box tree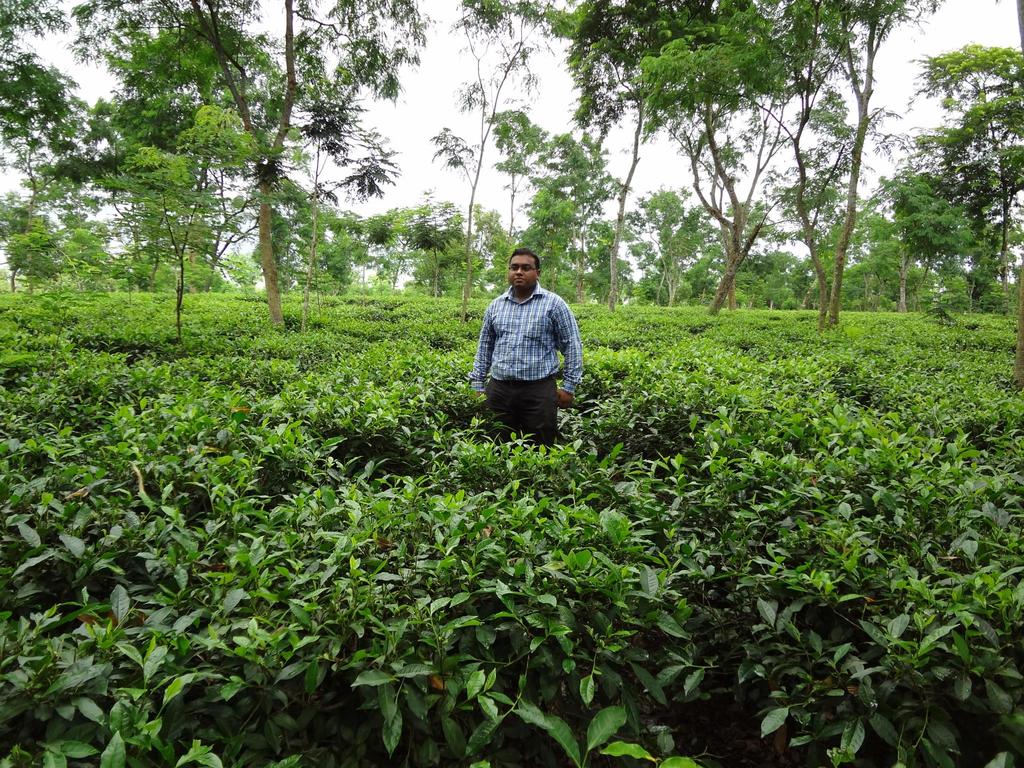
region(369, 184, 495, 312)
